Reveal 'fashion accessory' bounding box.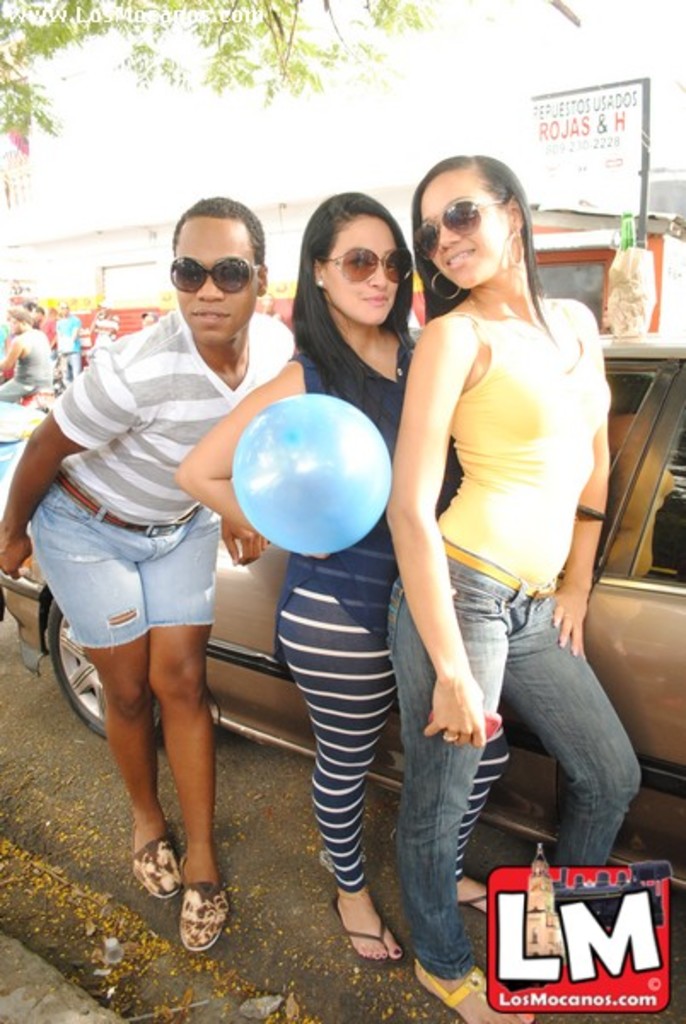
Revealed: (left=181, top=852, right=230, bottom=952).
